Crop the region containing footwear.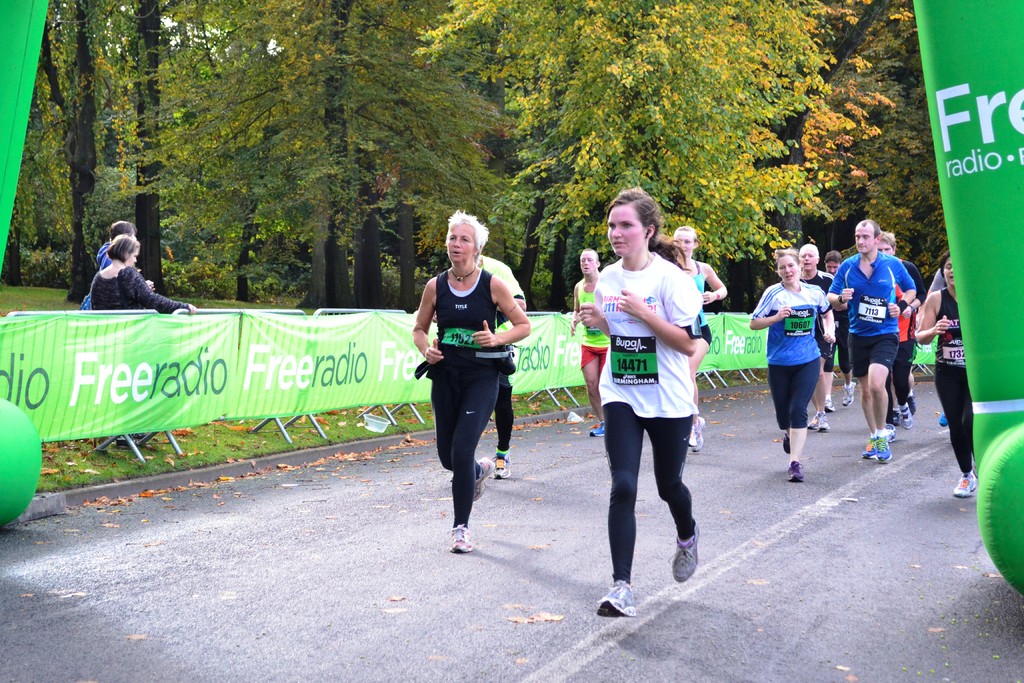
Crop region: 837:376:857:411.
